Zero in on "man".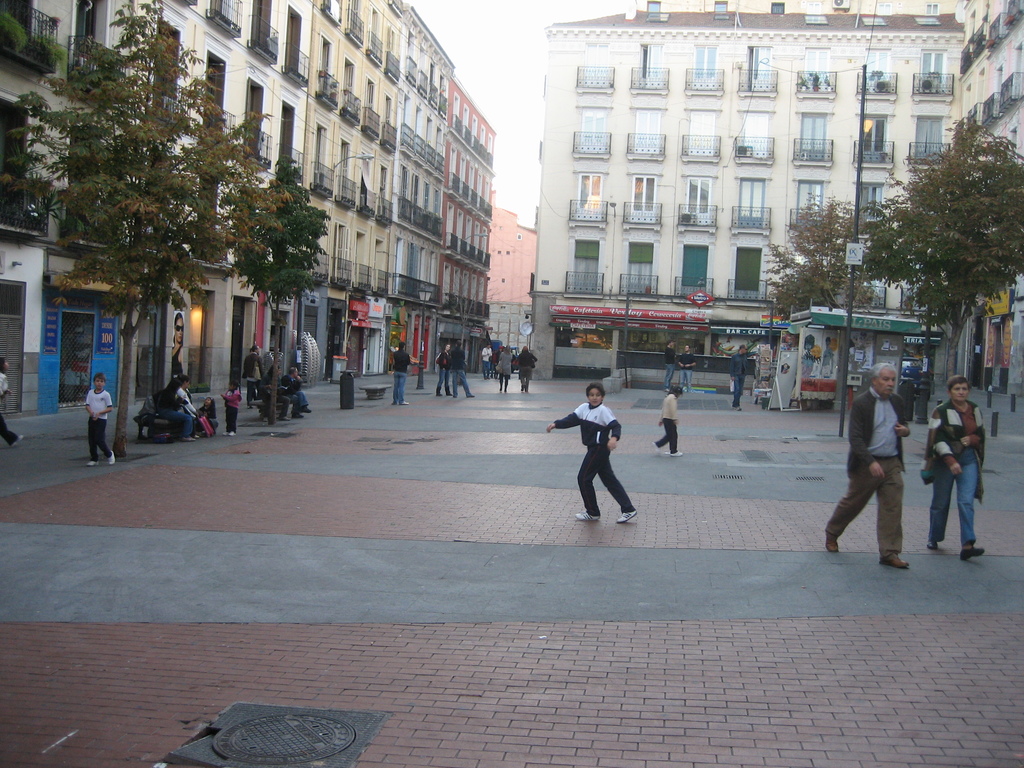
Zeroed in: locate(283, 366, 308, 419).
